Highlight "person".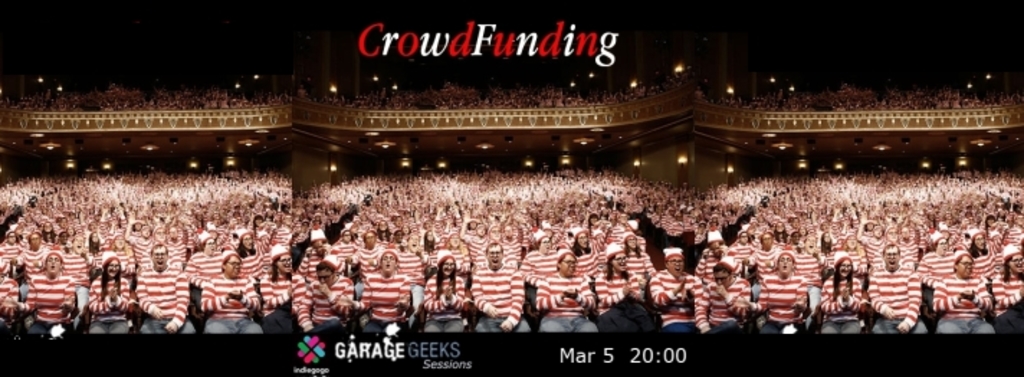
Highlighted region: (869,247,929,331).
